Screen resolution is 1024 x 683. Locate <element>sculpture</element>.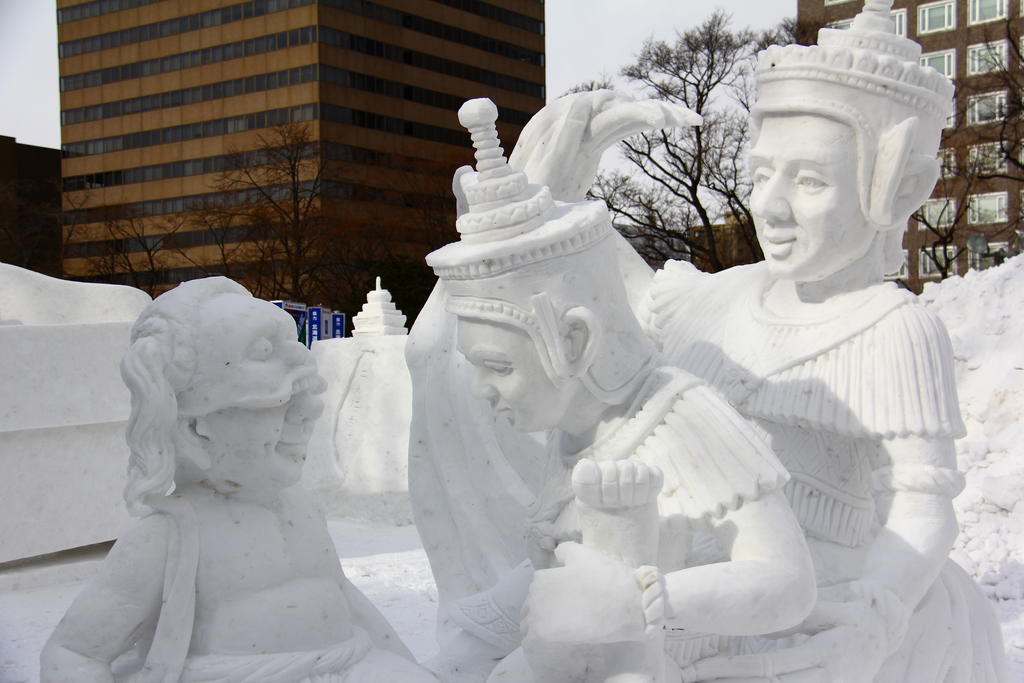
(left=37, top=277, right=457, bottom=682).
